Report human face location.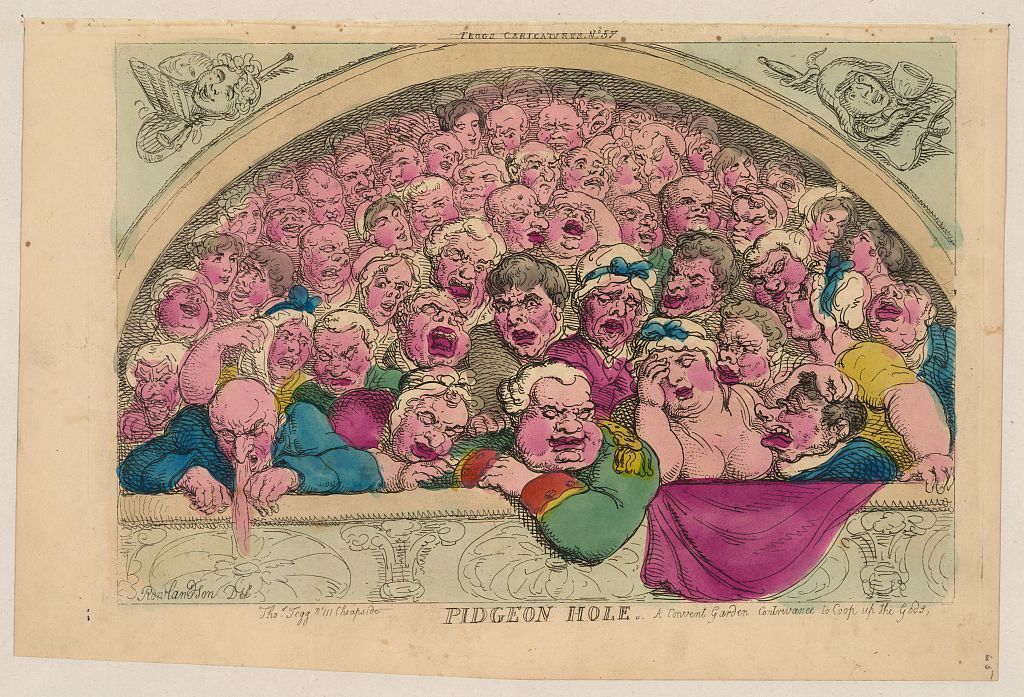
Report: (x1=306, y1=228, x2=351, y2=290).
